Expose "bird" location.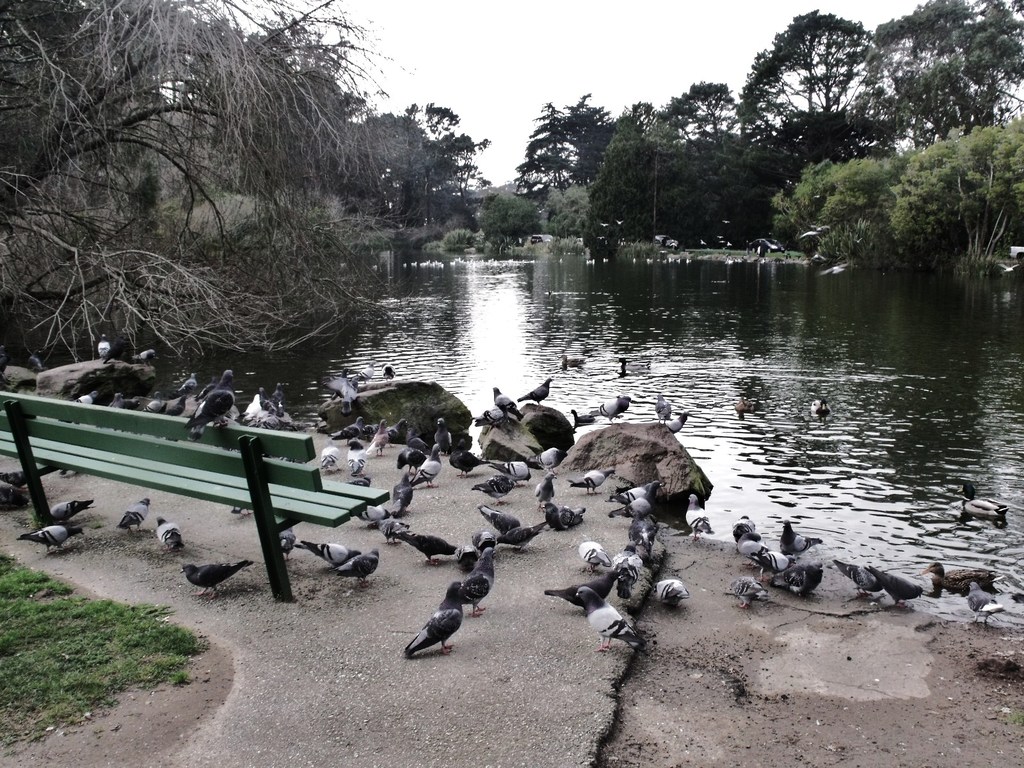
Exposed at rect(682, 481, 707, 539).
